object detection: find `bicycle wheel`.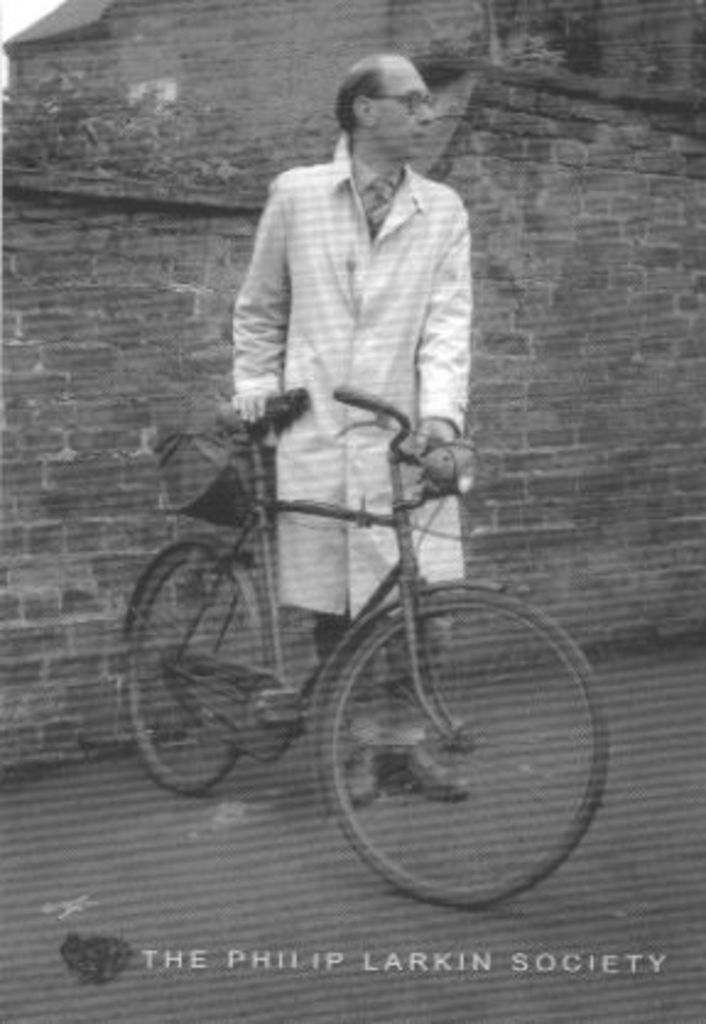
detection(123, 541, 262, 796).
